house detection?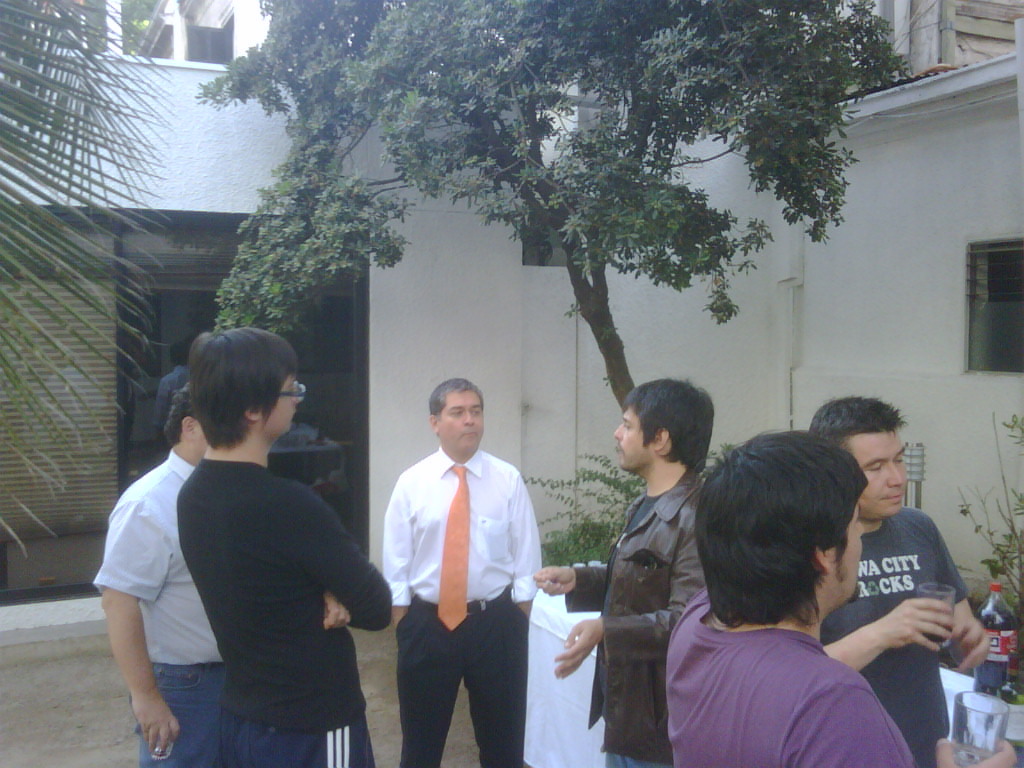
{"left": 0, "top": 0, "right": 1022, "bottom": 765}
